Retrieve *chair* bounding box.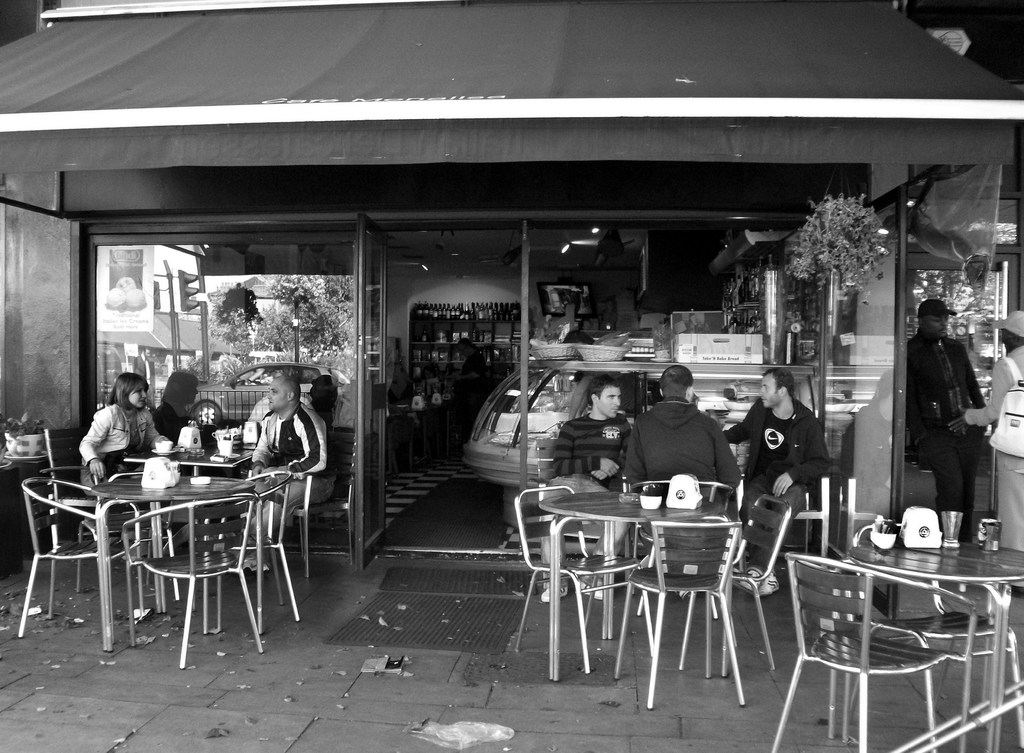
Bounding box: l=773, t=550, r=940, b=752.
